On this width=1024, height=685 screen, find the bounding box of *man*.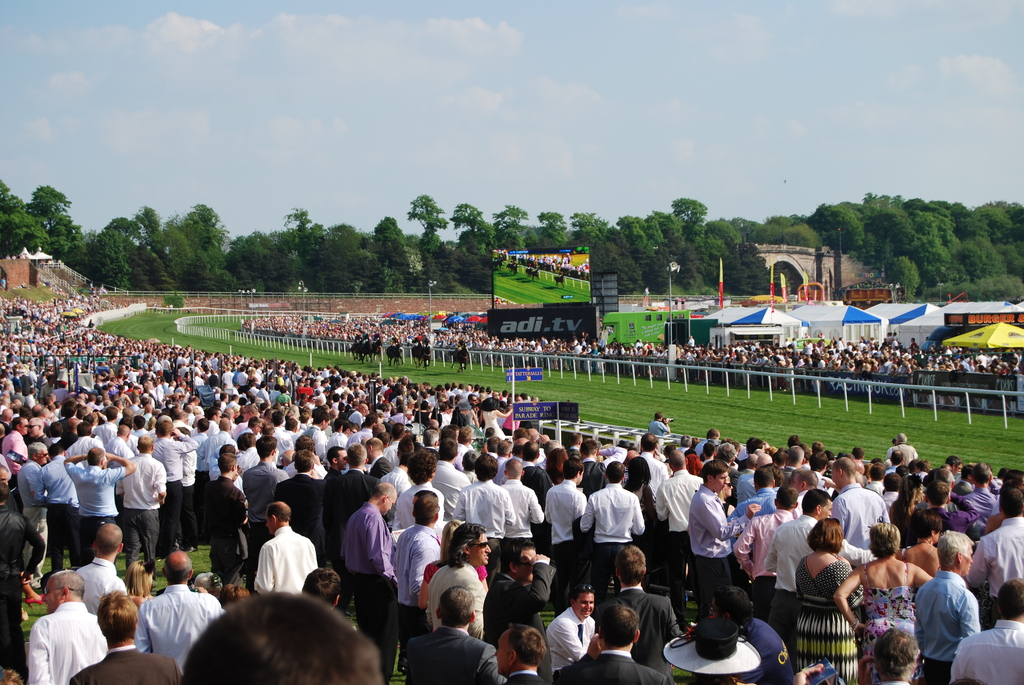
Bounding box: box=[554, 599, 672, 684].
